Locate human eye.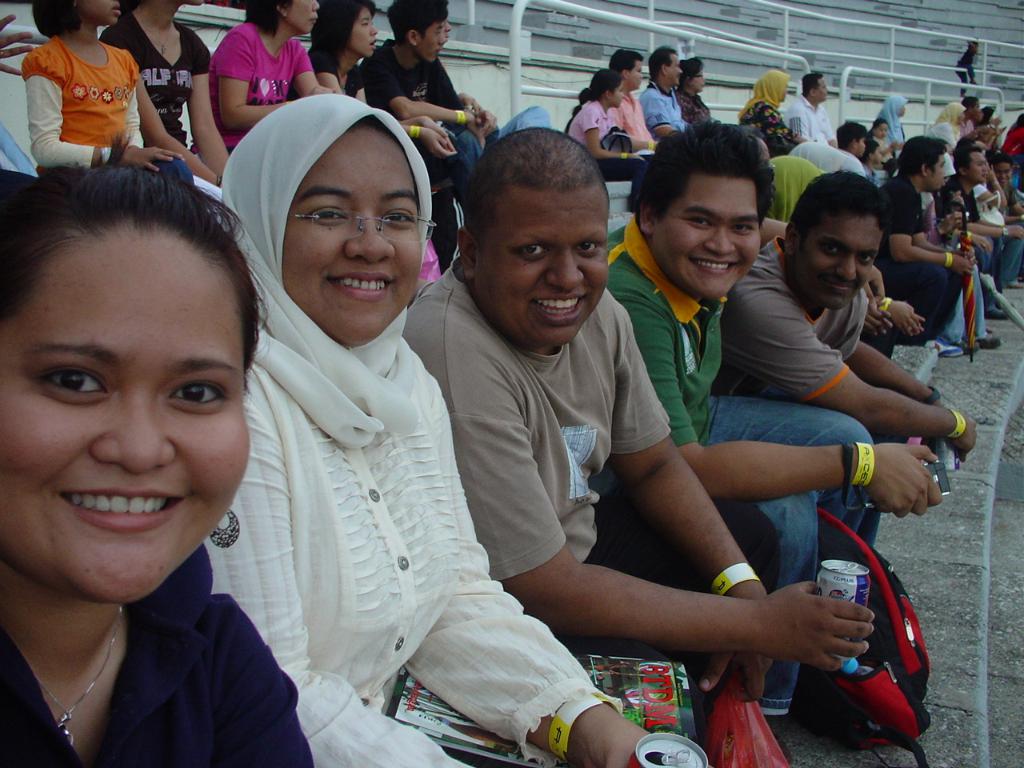
Bounding box: bbox=[434, 30, 441, 38].
